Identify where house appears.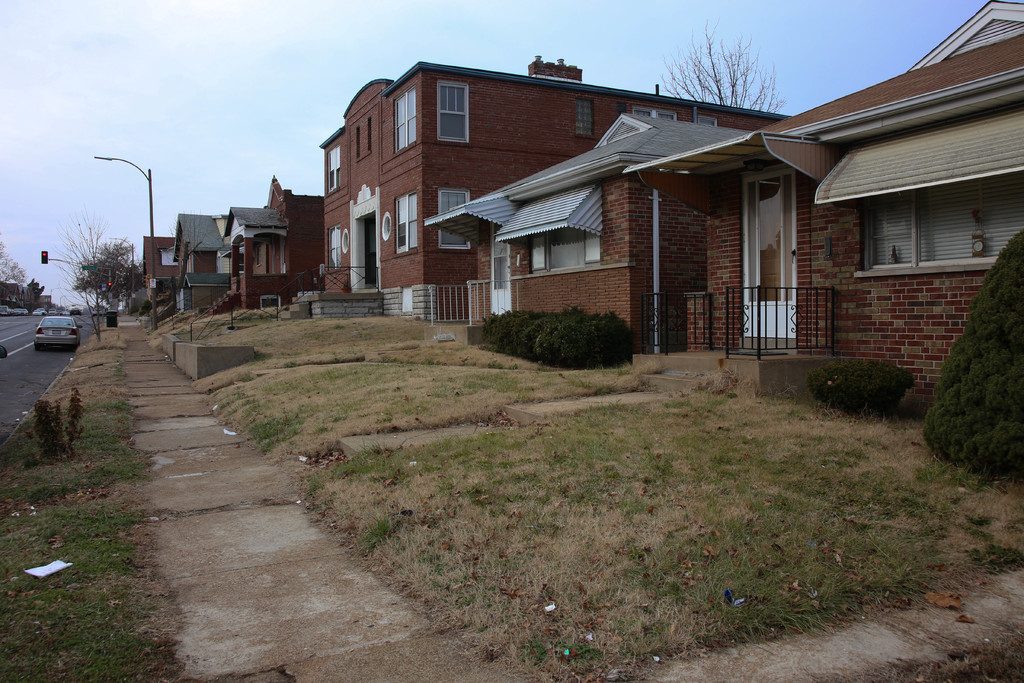
Appears at 139,0,1023,395.
